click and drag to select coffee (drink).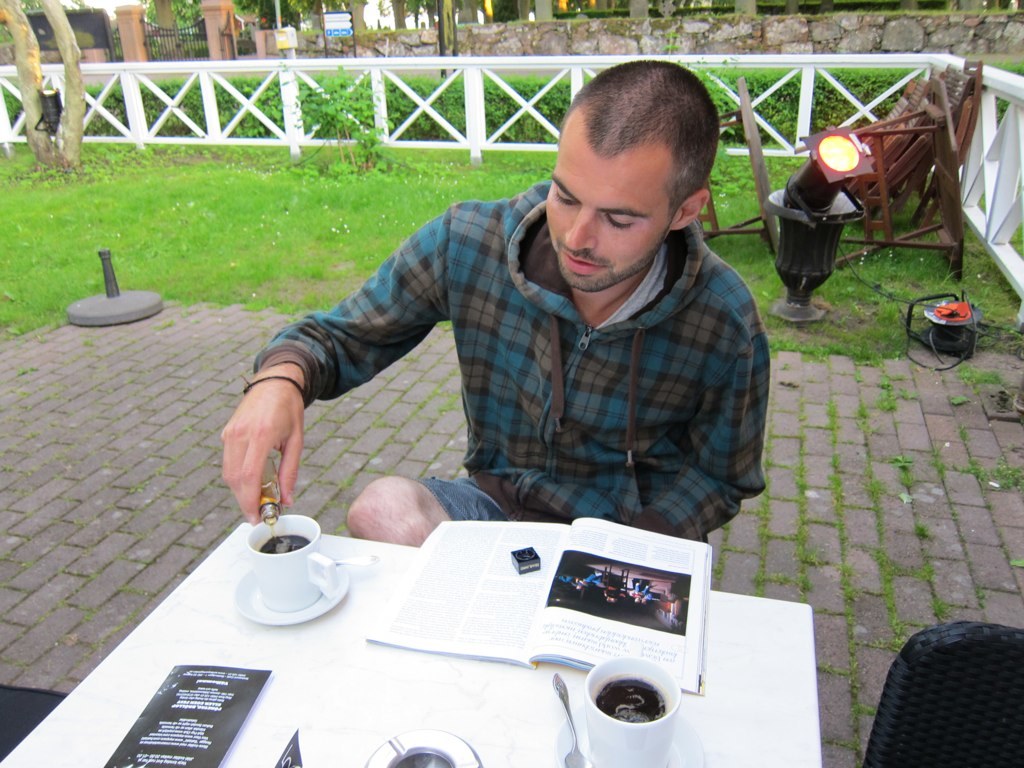
Selection: [x1=596, y1=682, x2=664, y2=726].
